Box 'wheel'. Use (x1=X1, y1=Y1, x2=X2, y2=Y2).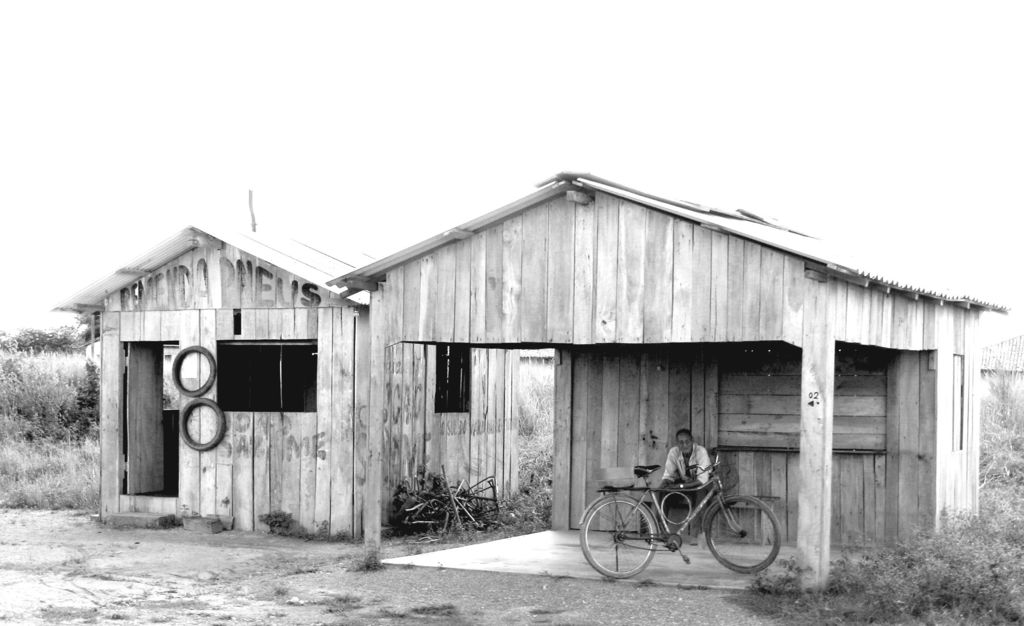
(x1=180, y1=402, x2=230, y2=453).
